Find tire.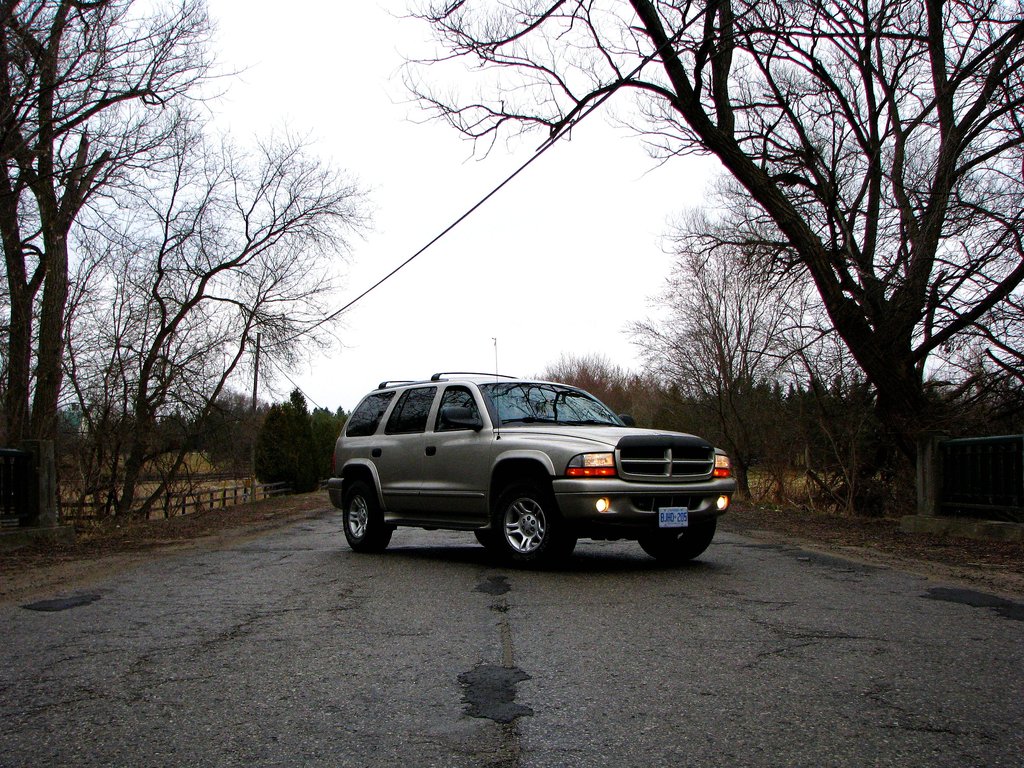
<box>636,511,717,561</box>.
